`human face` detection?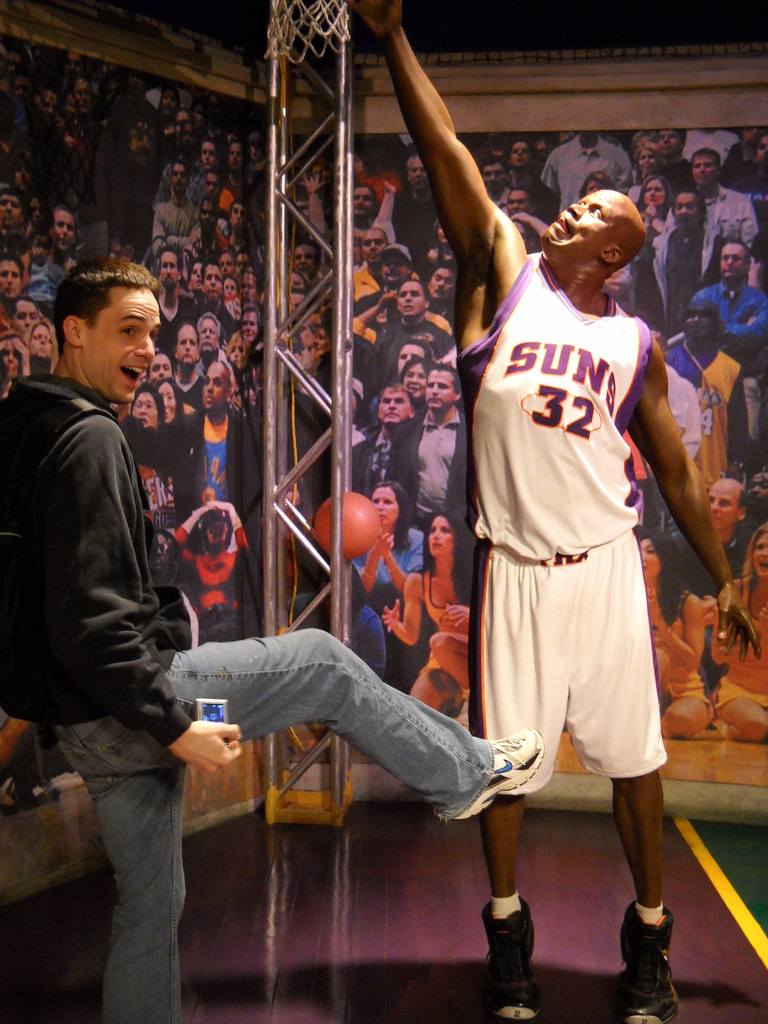
[x1=509, y1=140, x2=530, y2=168]
